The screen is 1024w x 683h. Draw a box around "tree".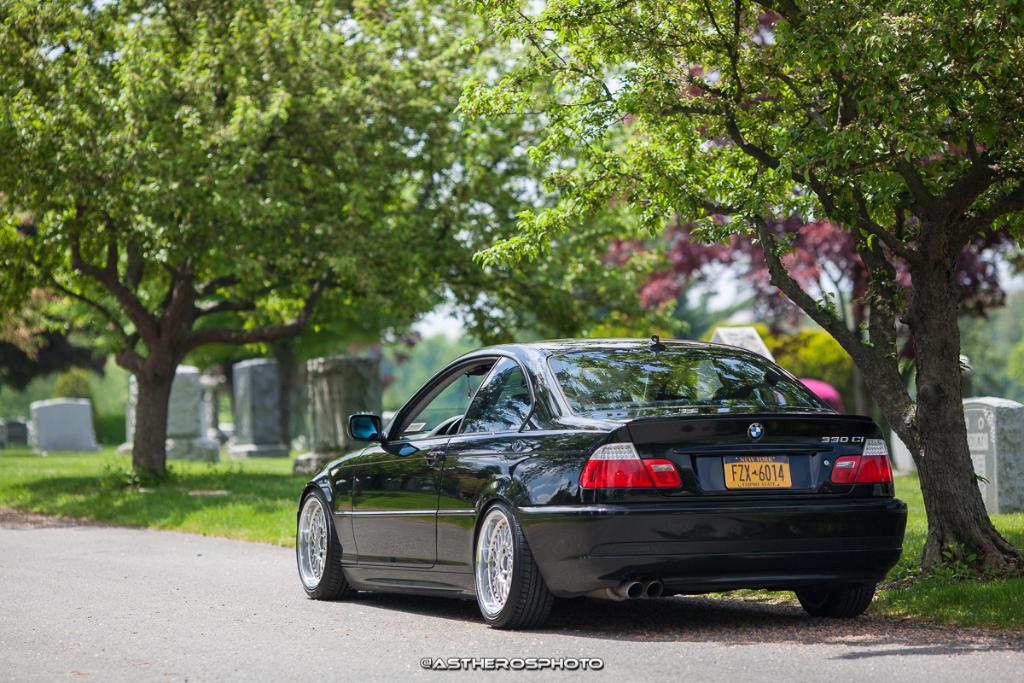
bbox=(452, 0, 1023, 574).
